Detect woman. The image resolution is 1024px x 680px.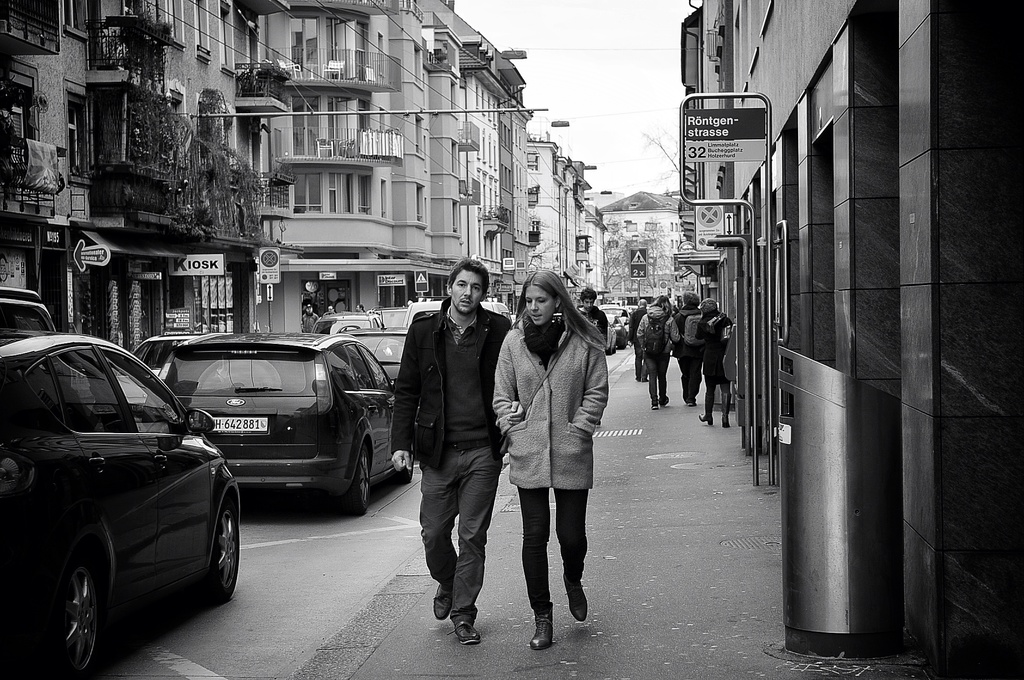
bbox(634, 293, 683, 410).
